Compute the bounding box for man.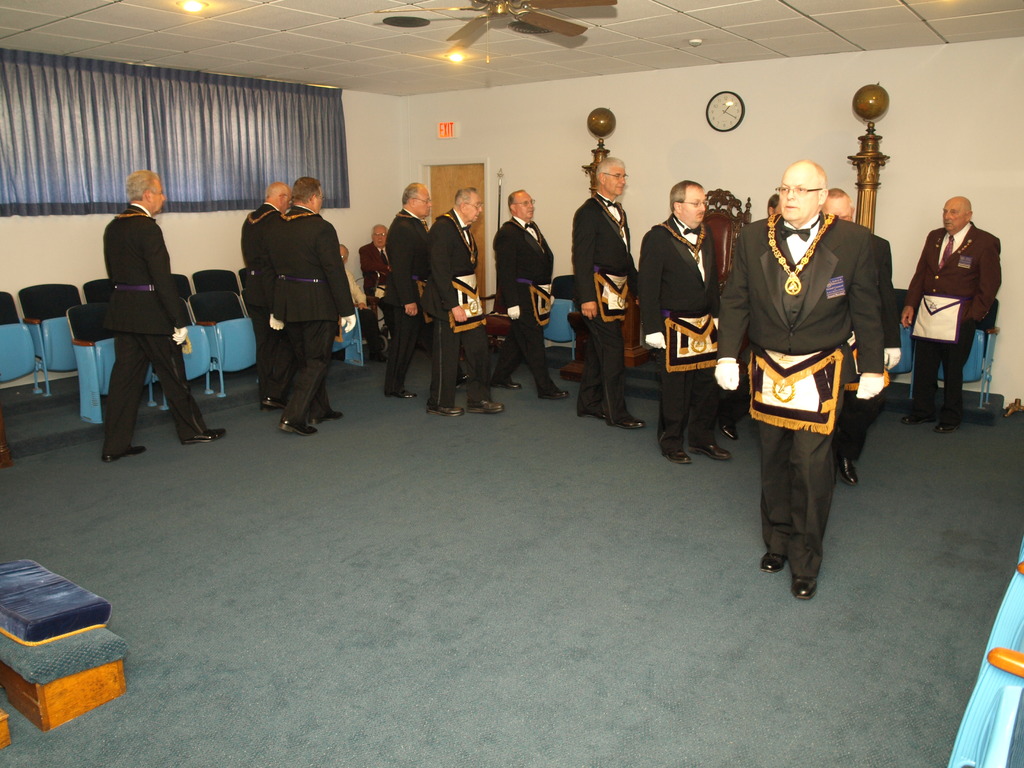
<bbox>572, 152, 645, 431</bbox>.
